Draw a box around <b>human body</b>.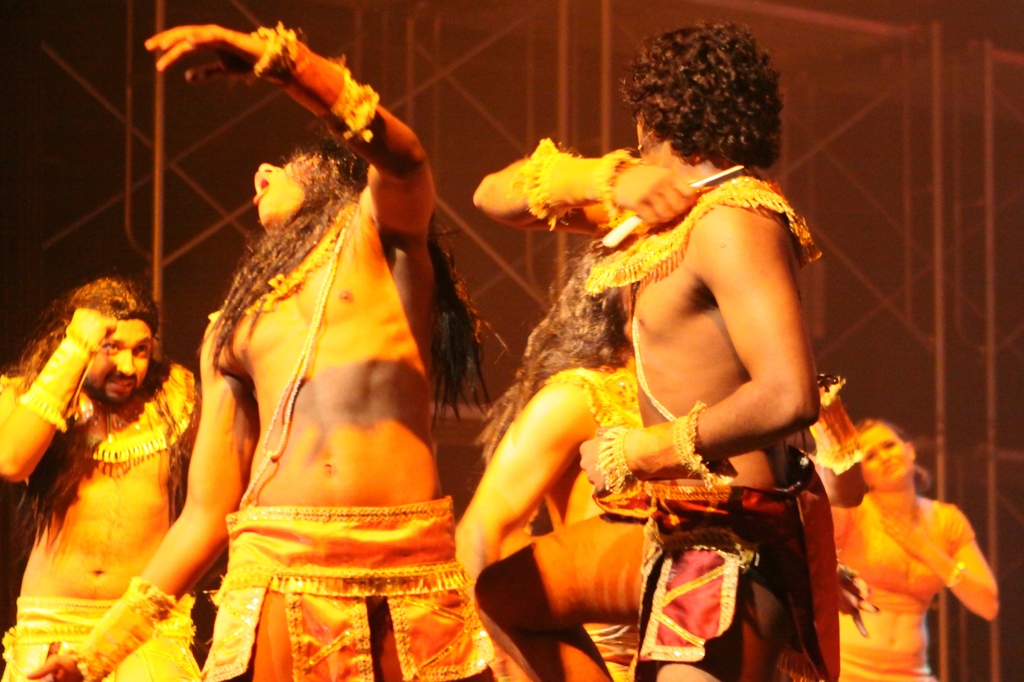
region(0, 304, 198, 681).
